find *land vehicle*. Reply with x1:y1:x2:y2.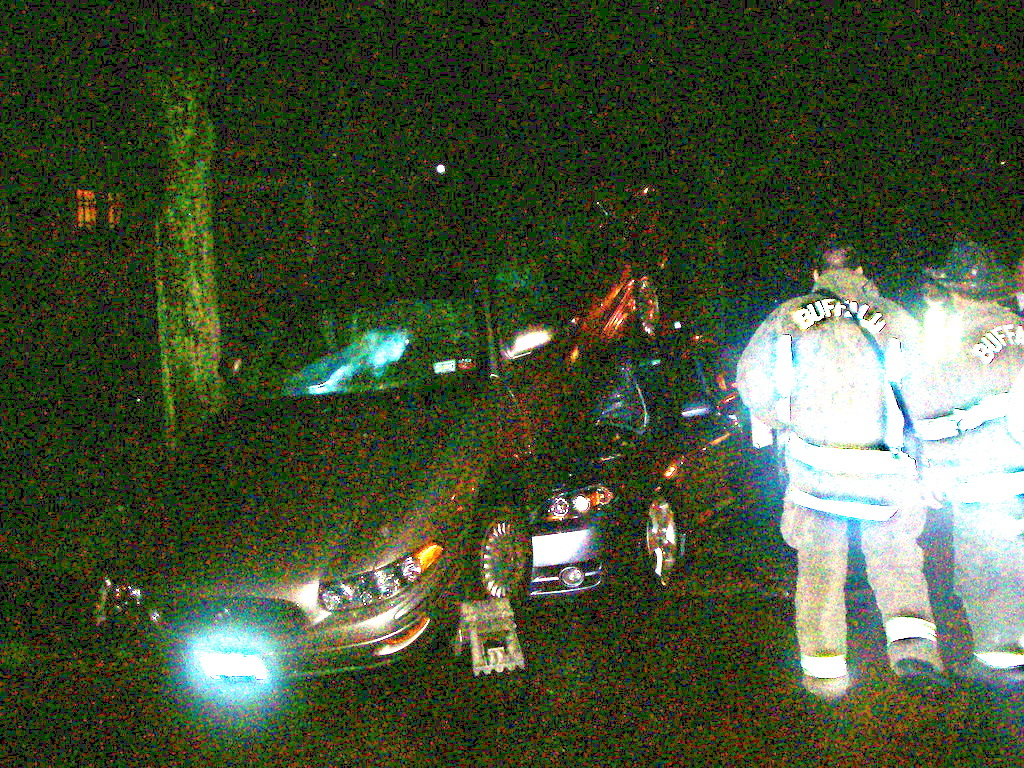
530:344:743:607.
